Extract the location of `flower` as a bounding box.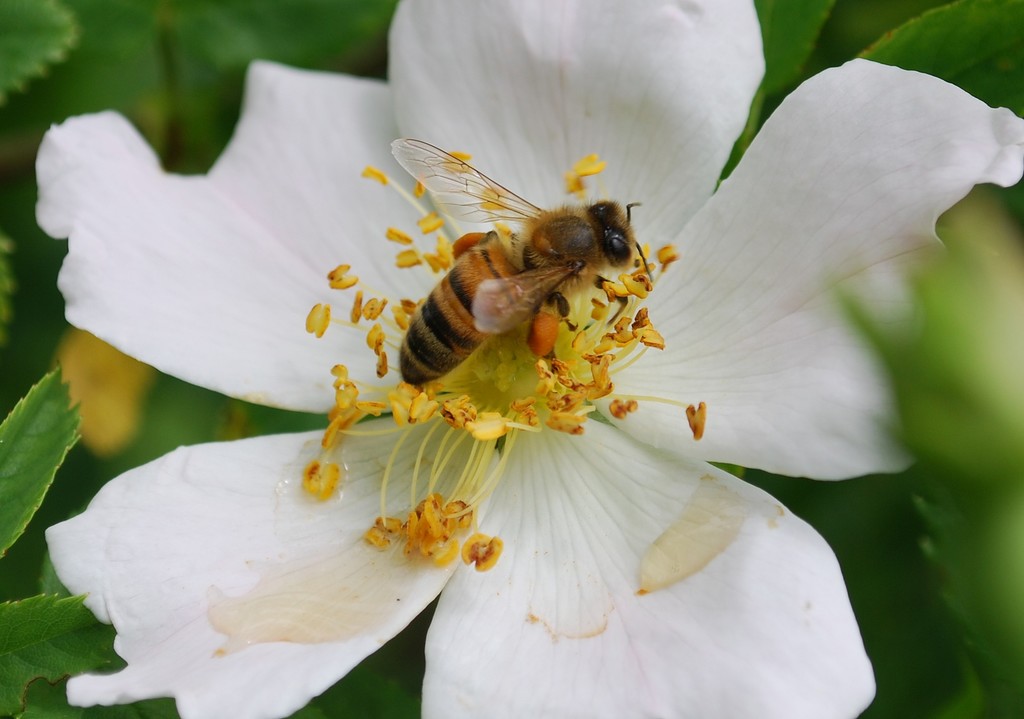
pyautogui.locateOnScreen(85, 17, 963, 718).
